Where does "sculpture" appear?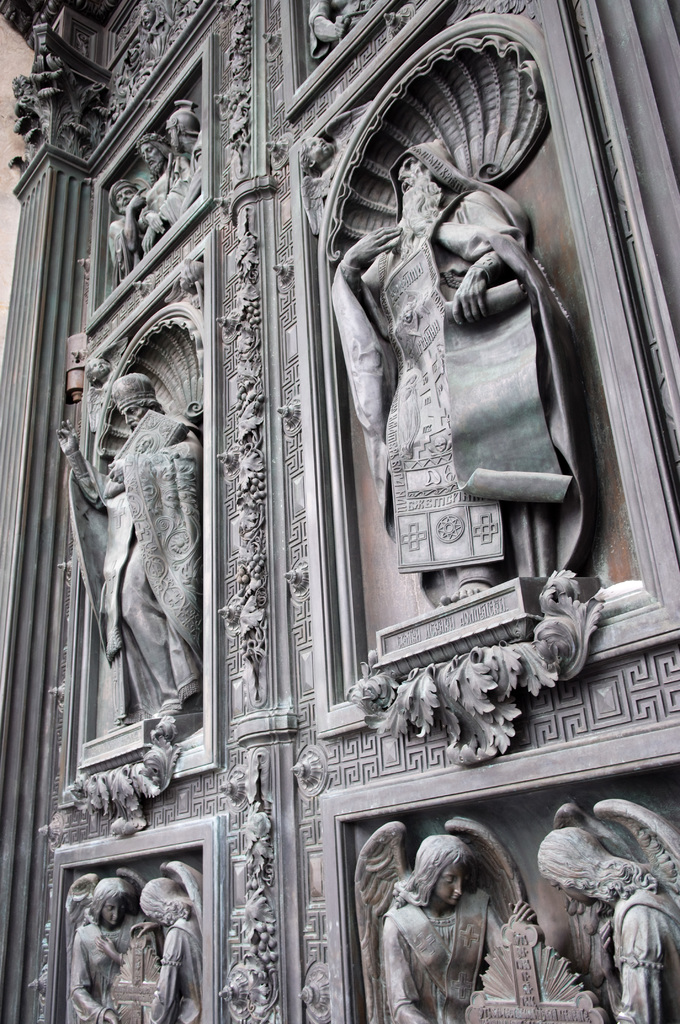
Appears at [109, 178, 144, 279].
